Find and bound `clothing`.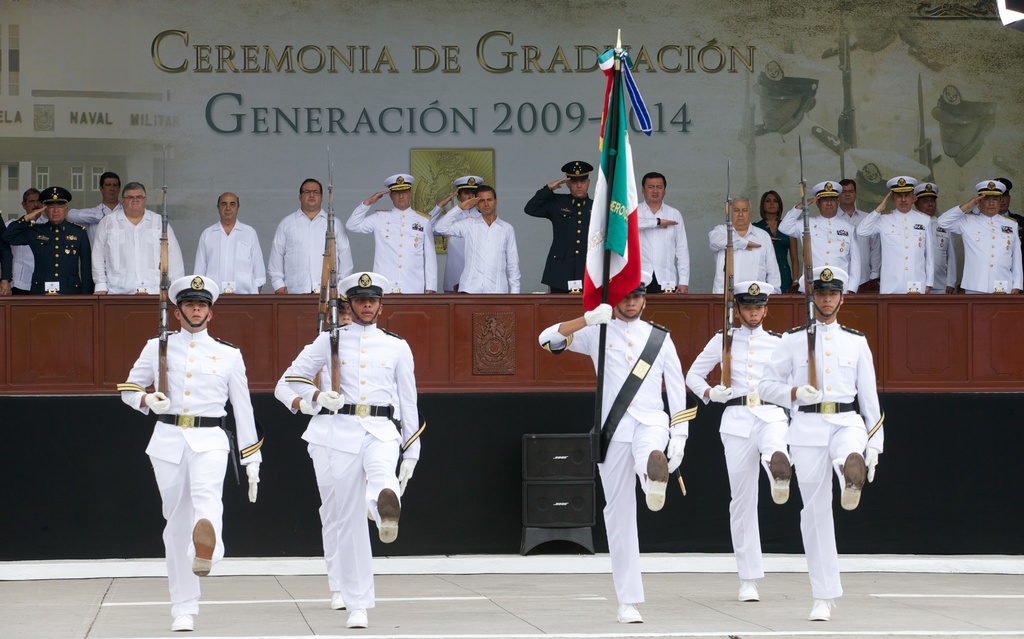
Bound: box=[702, 221, 780, 296].
